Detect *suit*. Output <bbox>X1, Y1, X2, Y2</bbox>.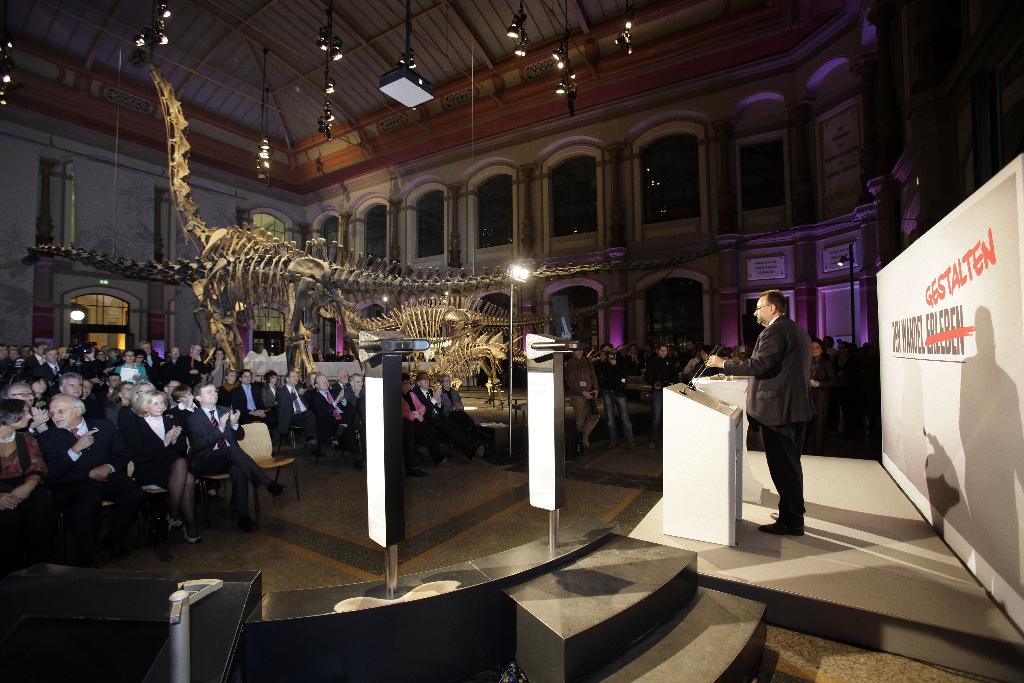
<bbox>230, 381, 264, 424</bbox>.
